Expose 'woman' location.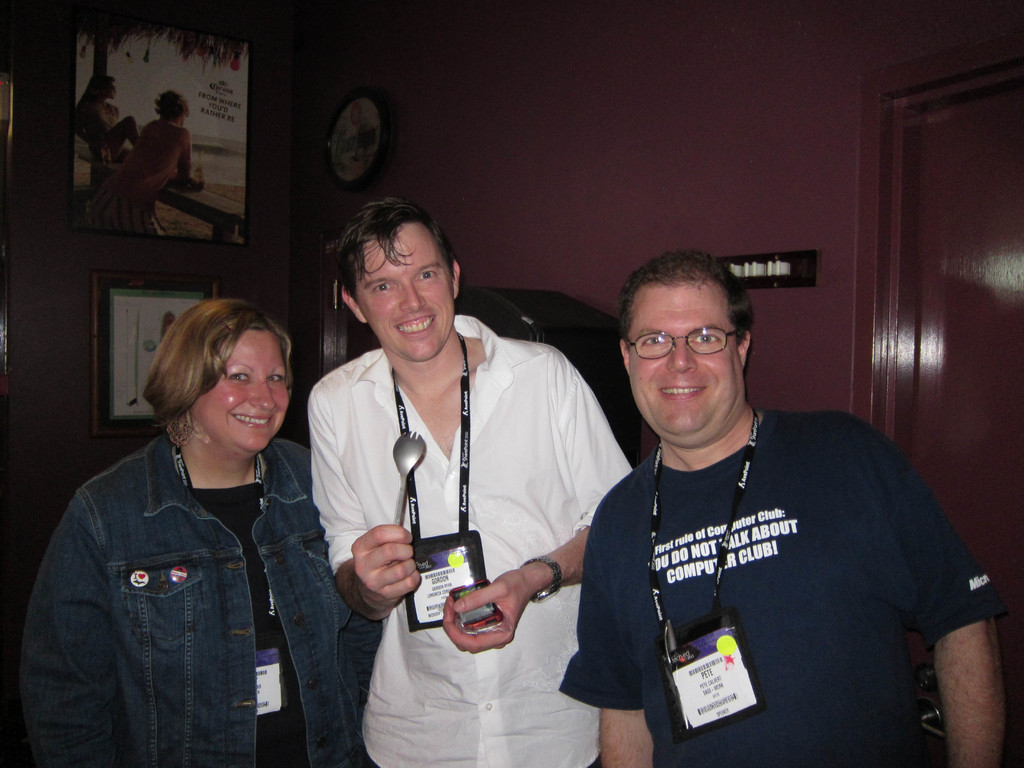
Exposed at <region>88, 282, 345, 767</region>.
